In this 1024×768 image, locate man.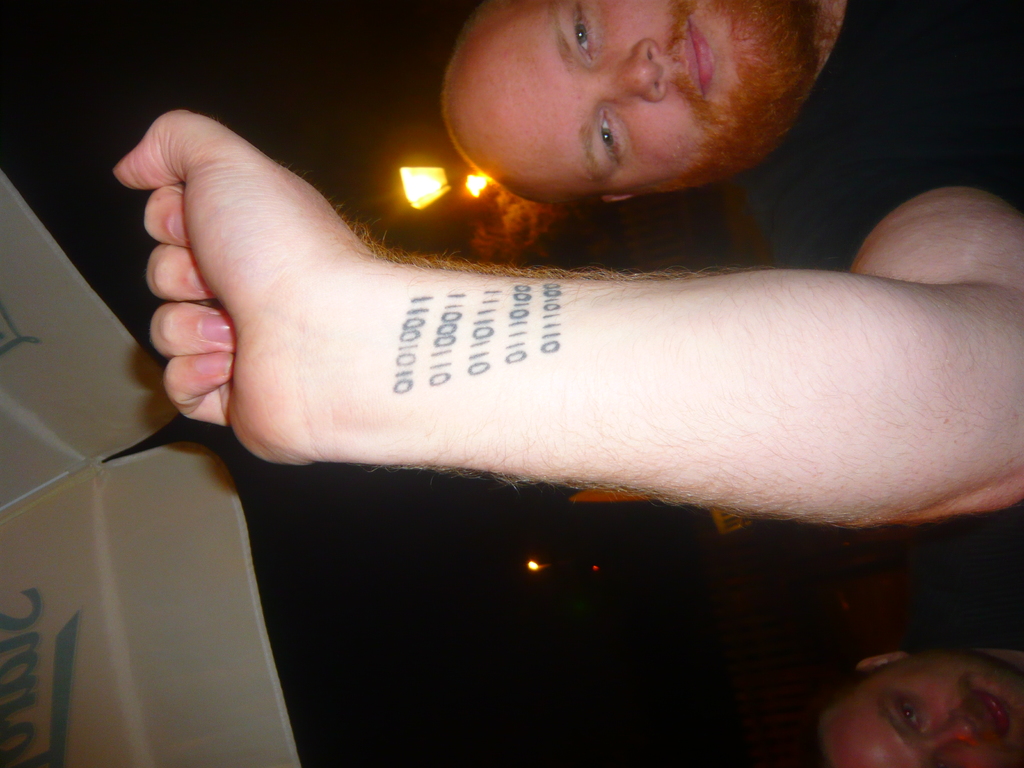
Bounding box: 808/643/1023/767.
